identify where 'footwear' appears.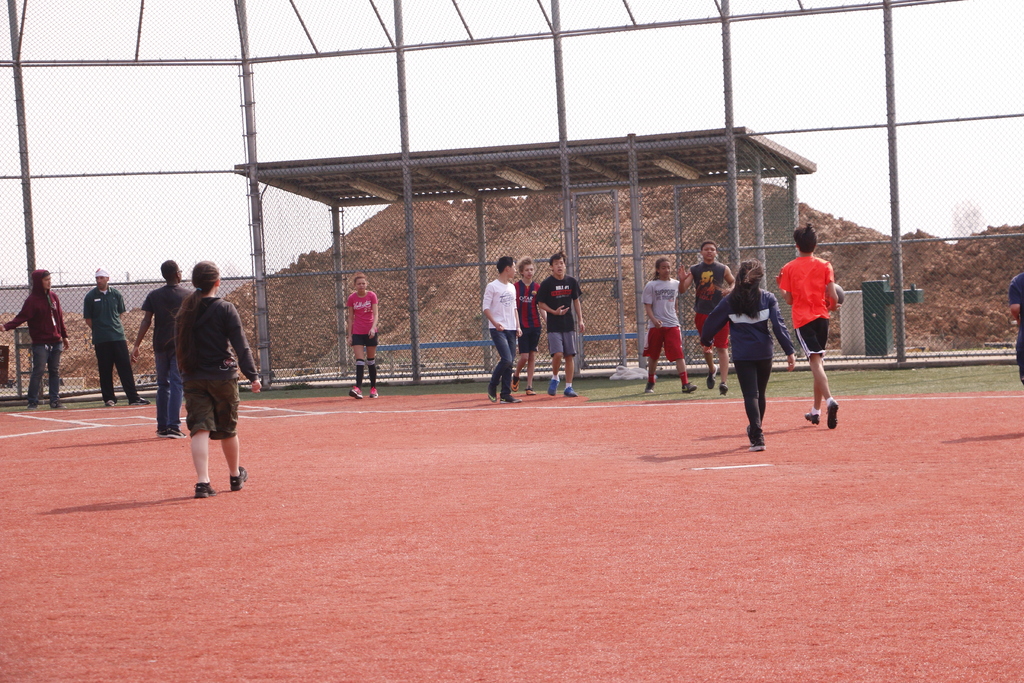
Appears at region(684, 381, 699, 393).
